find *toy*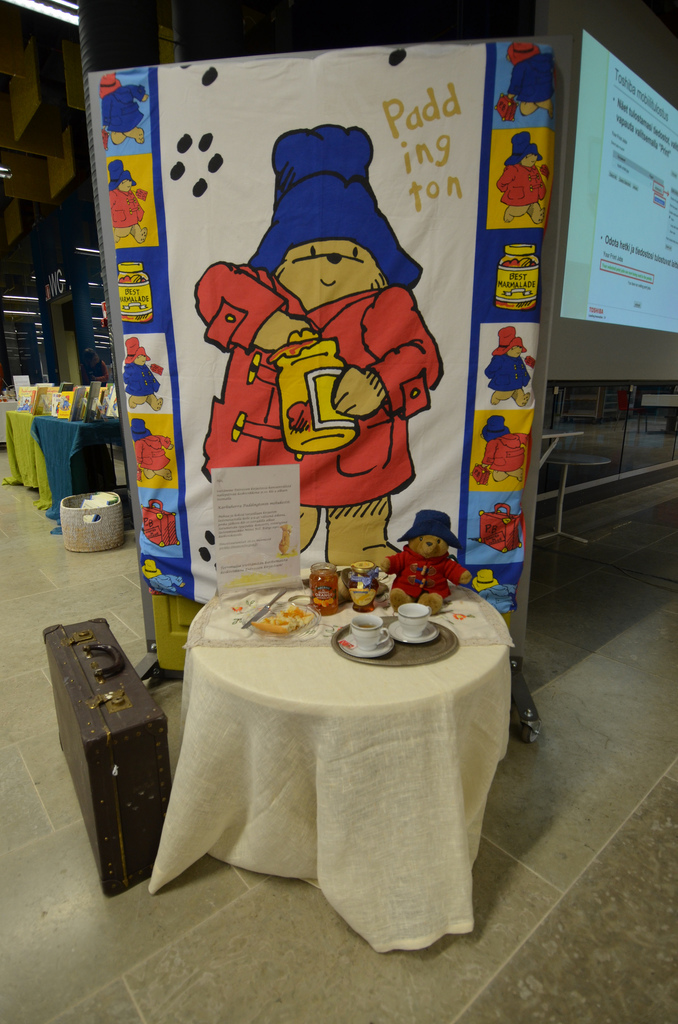
x1=117, y1=335, x2=171, y2=416
